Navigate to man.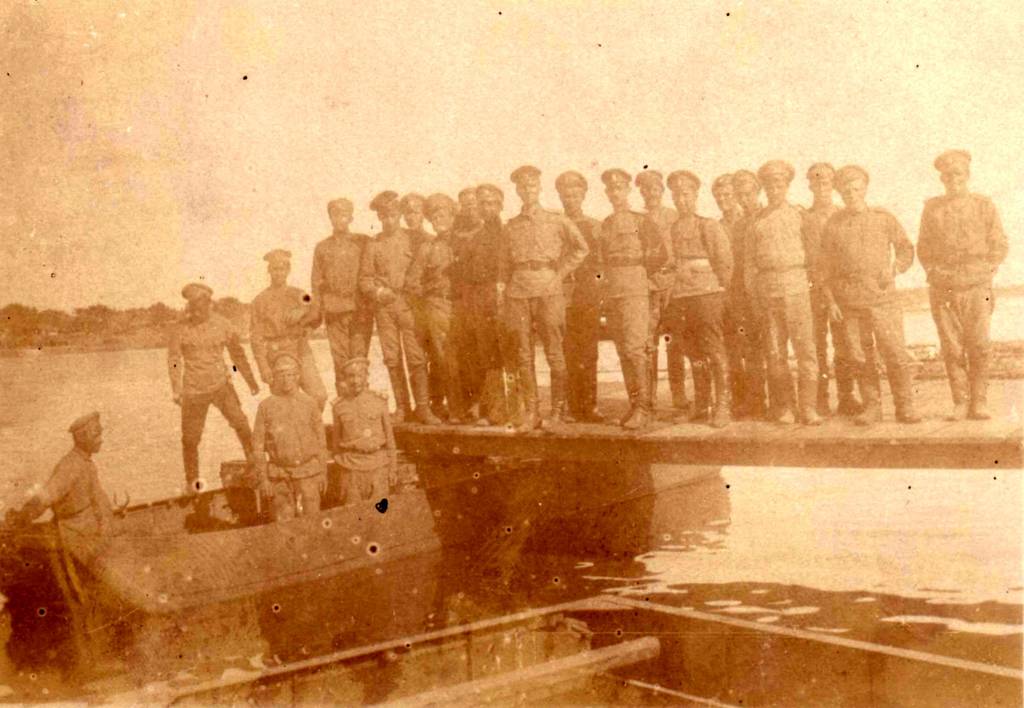
Navigation target: 593,165,667,428.
